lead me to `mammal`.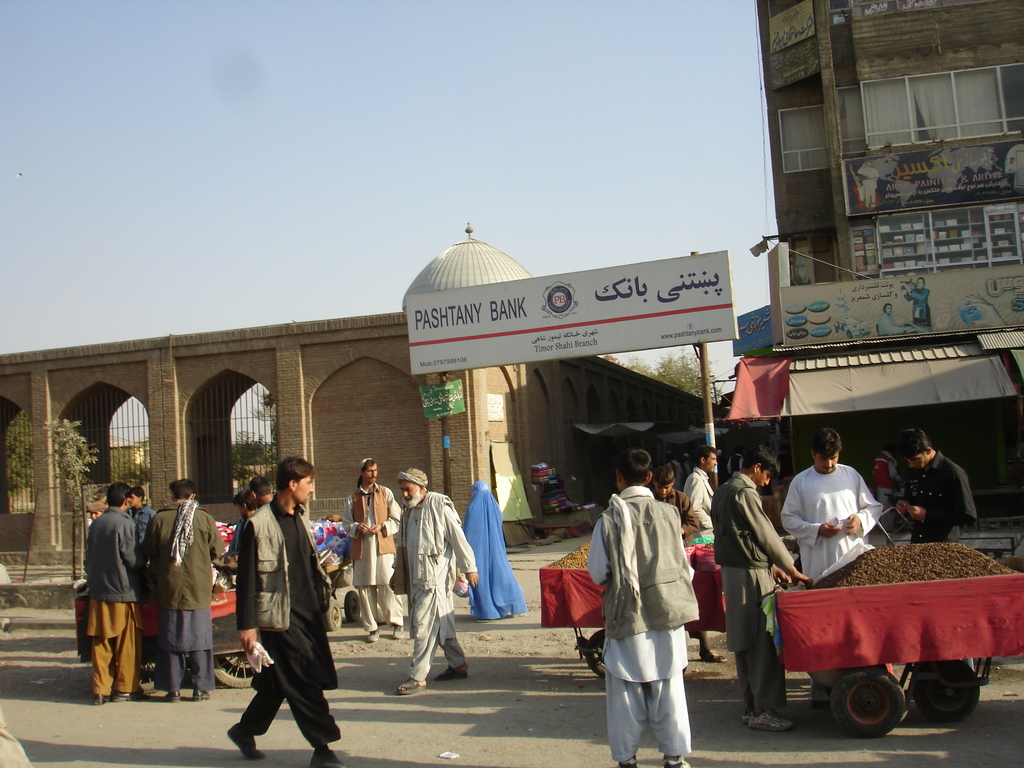
Lead to {"left": 464, "top": 479, "right": 531, "bottom": 618}.
